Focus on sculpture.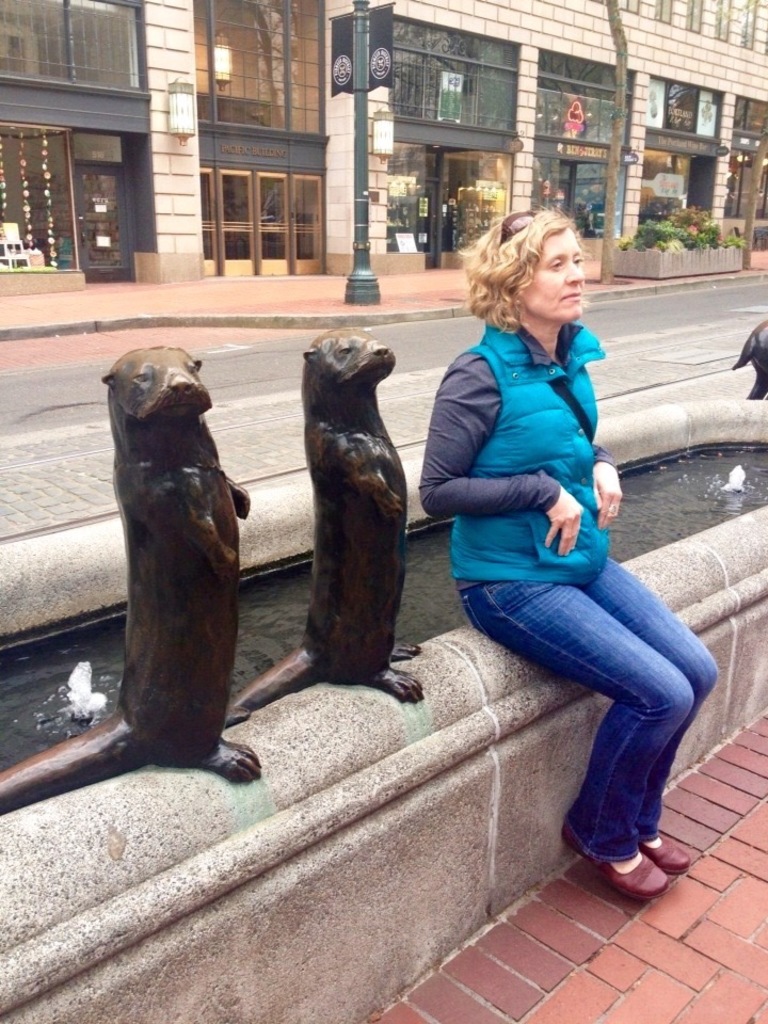
Focused at region(278, 318, 420, 720).
